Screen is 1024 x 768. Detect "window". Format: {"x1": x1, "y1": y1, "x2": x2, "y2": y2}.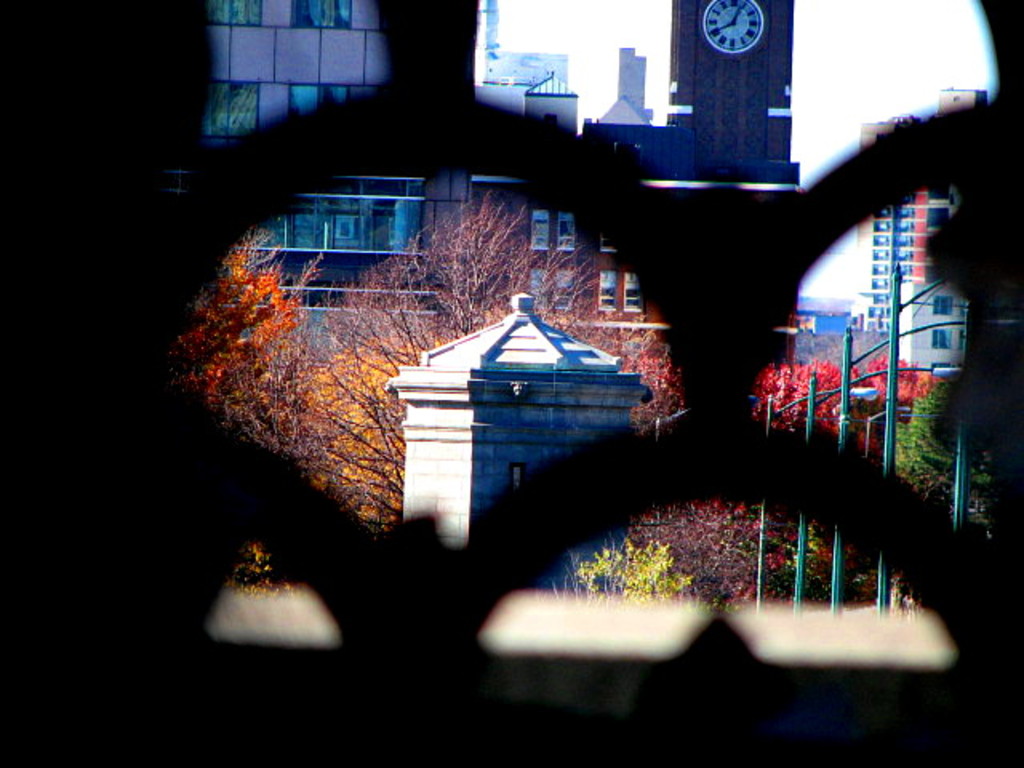
{"x1": 211, "y1": 82, "x2": 262, "y2": 139}.
